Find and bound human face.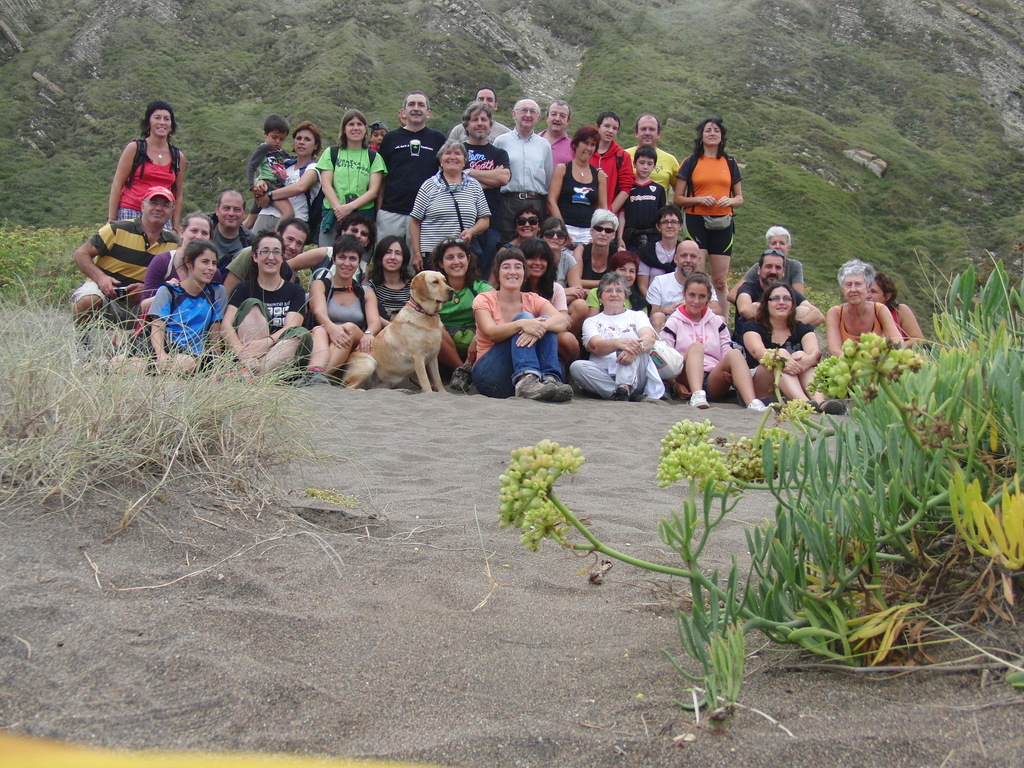
Bound: crop(541, 223, 565, 252).
